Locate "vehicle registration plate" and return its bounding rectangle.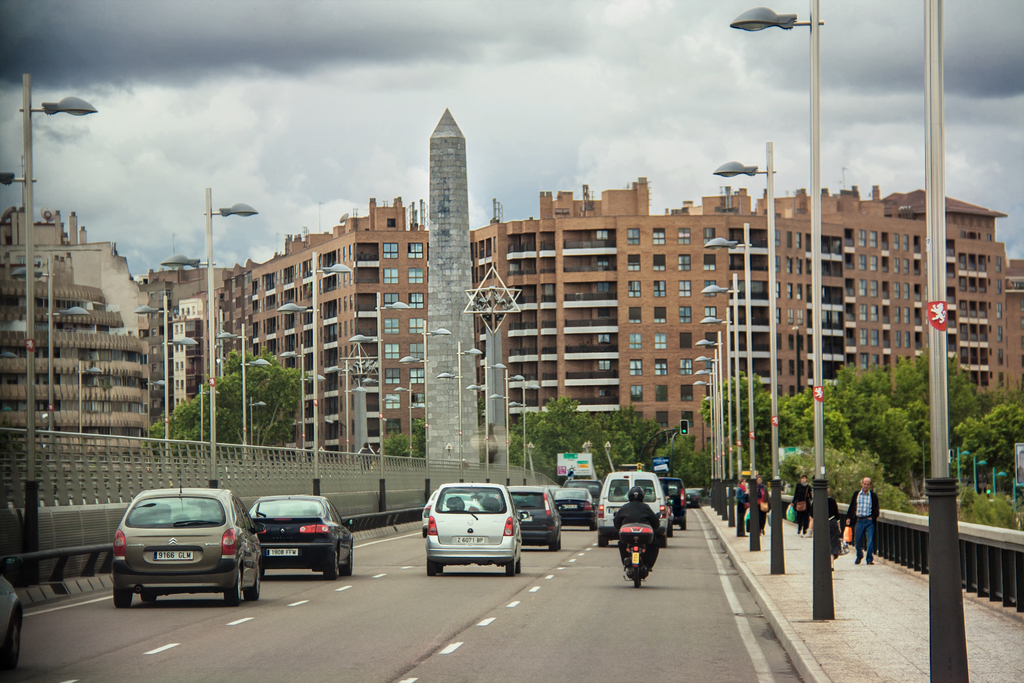
box(266, 548, 296, 556).
